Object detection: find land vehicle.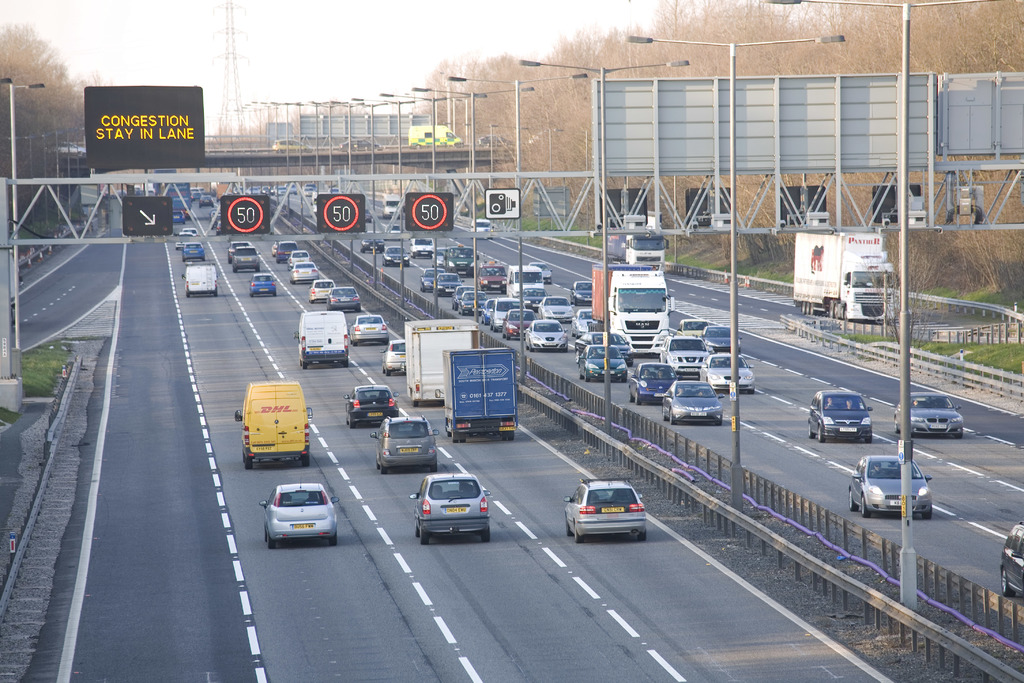
locate(567, 481, 650, 540).
